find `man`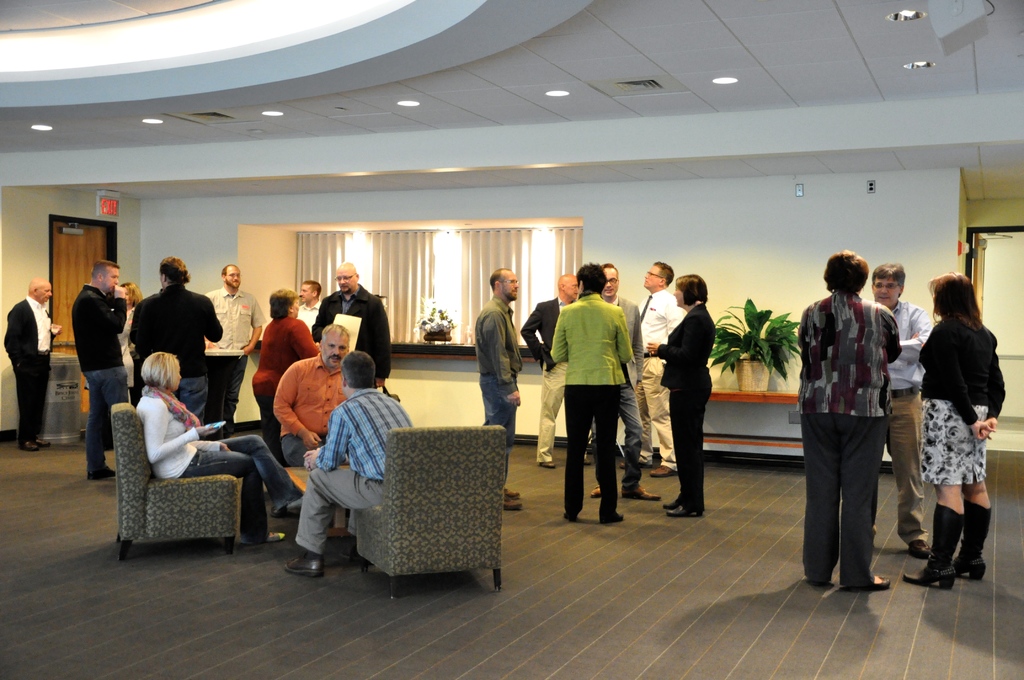
[x1=589, y1=261, x2=660, y2=499]
